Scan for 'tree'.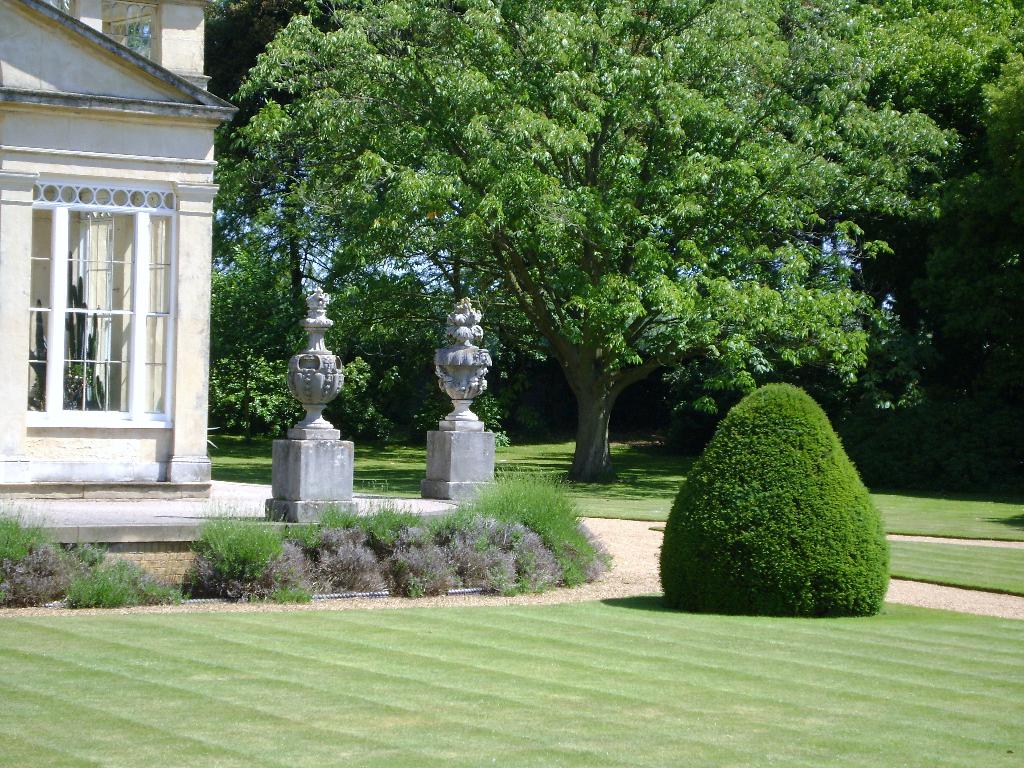
Scan result: 203:245:311:437.
